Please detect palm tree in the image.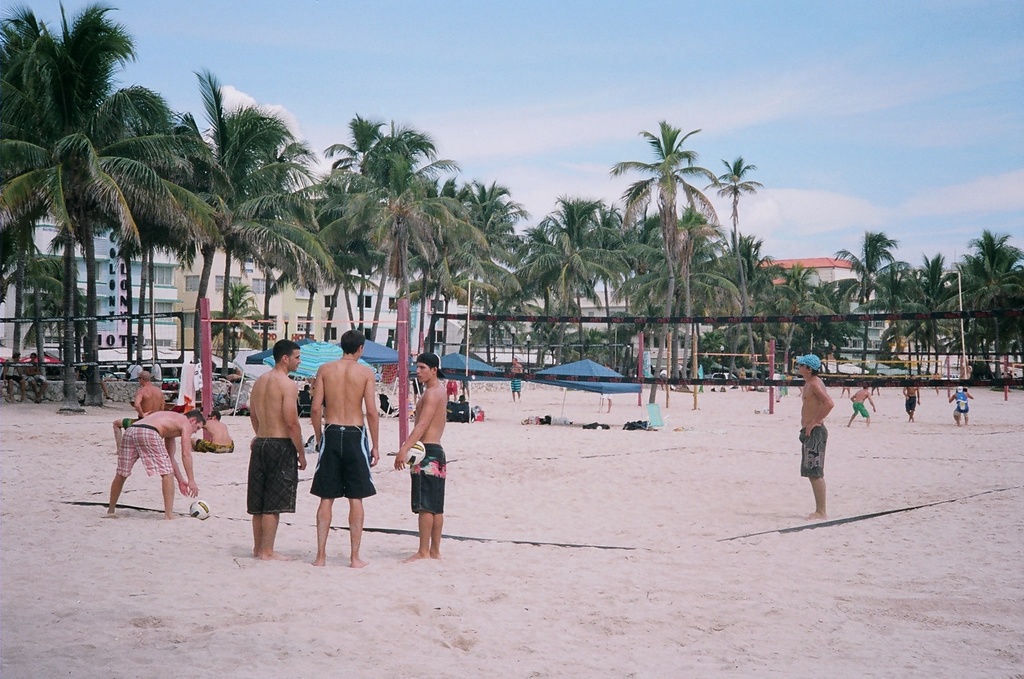
{"left": 724, "top": 141, "right": 752, "bottom": 354}.
